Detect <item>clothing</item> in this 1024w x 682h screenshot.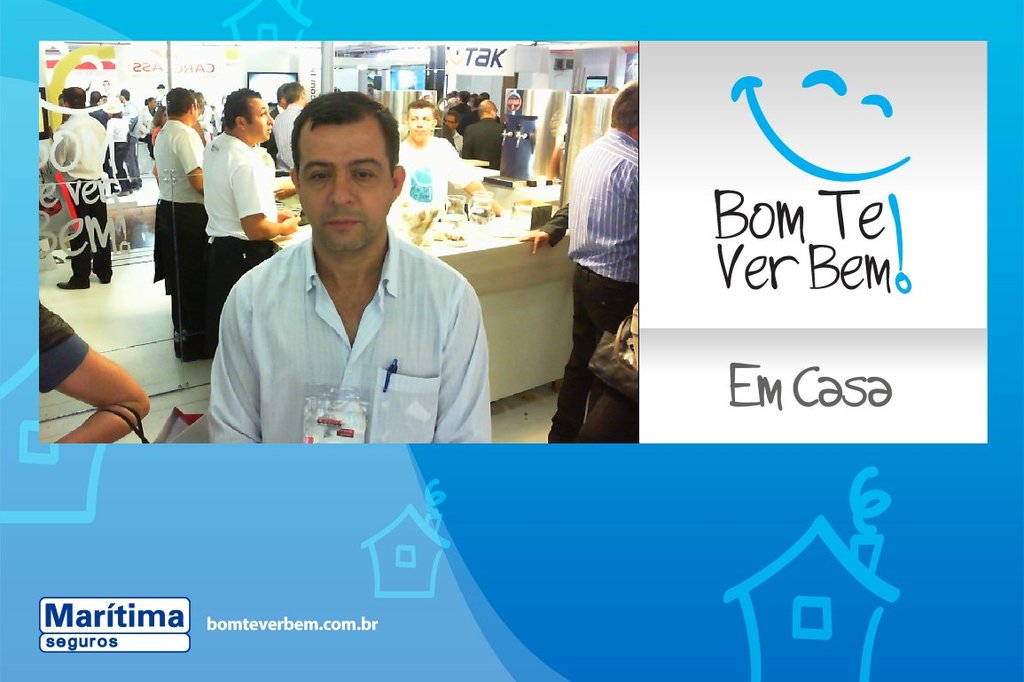
Detection: 271,102,316,176.
